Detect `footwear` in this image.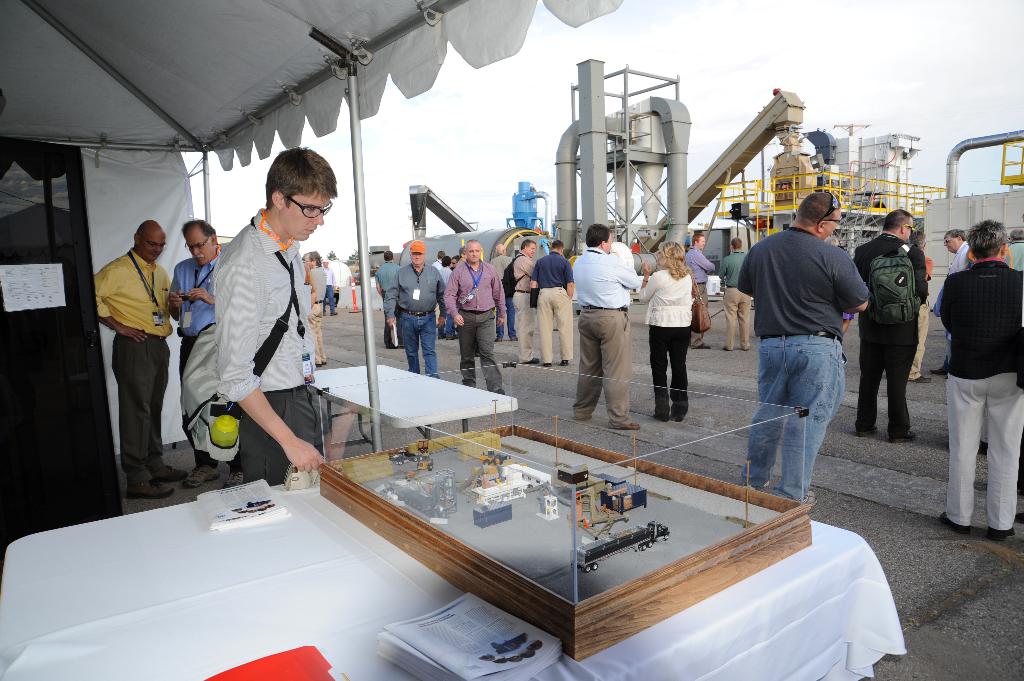
Detection: {"x1": 911, "y1": 372, "x2": 930, "y2": 381}.
